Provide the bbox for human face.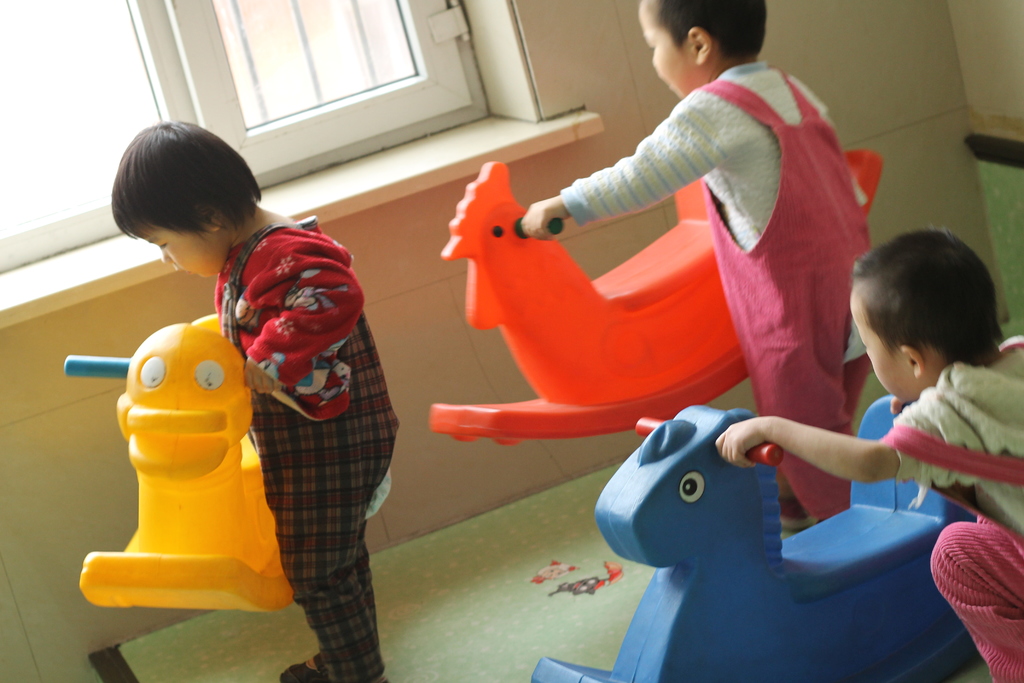
detection(847, 299, 913, 404).
